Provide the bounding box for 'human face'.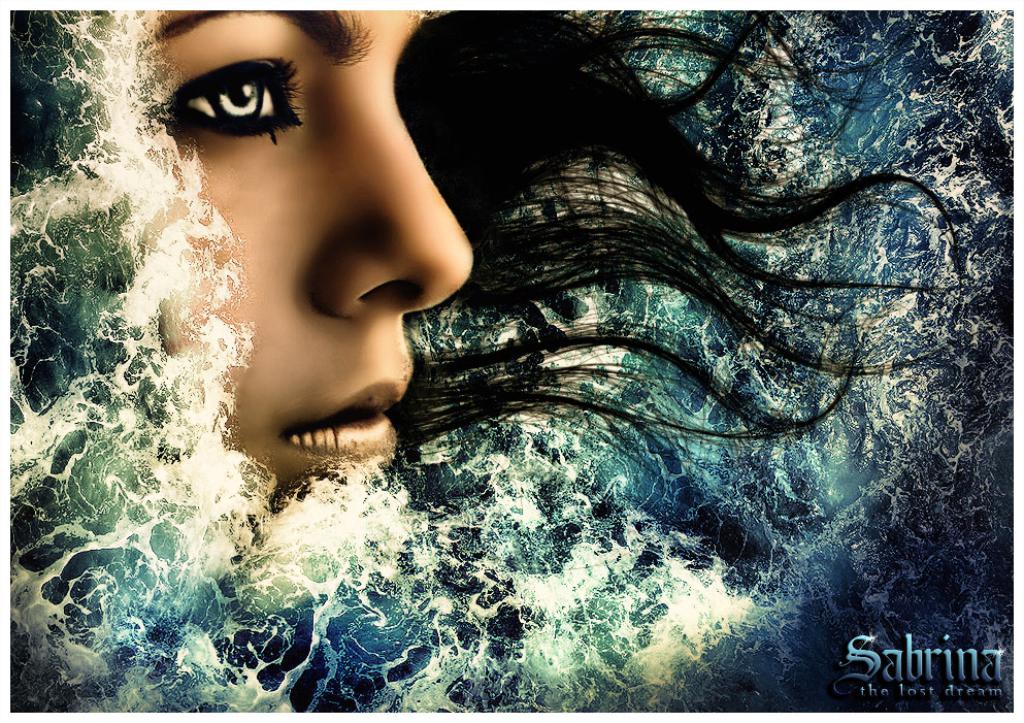
(x1=139, y1=8, x2=477, y2=500).
